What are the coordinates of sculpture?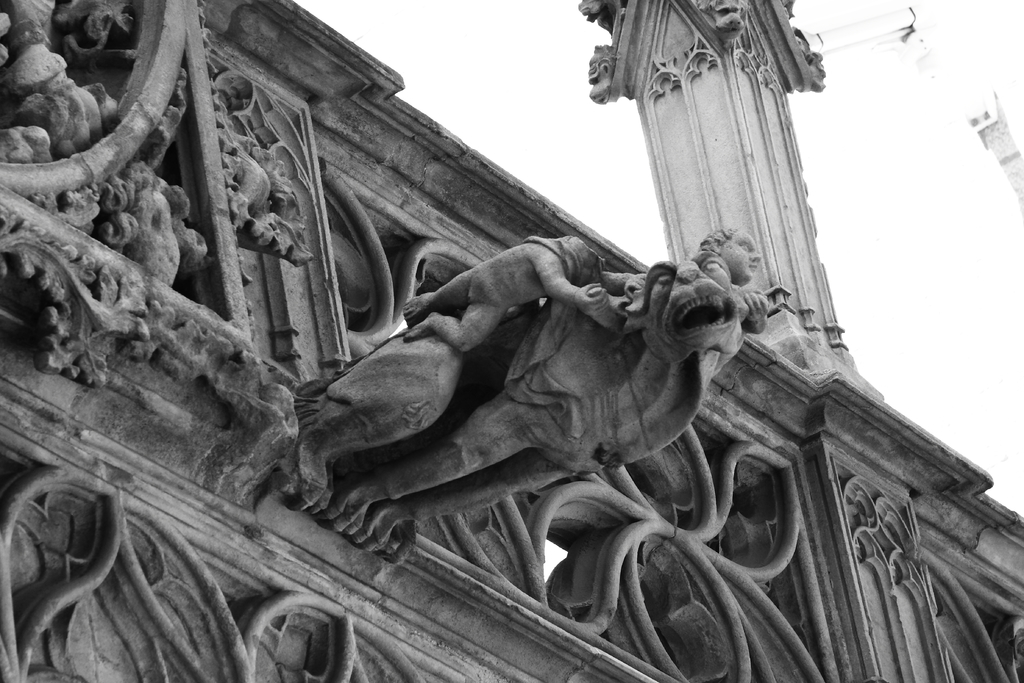
bbox=(285, 208, 807, 558).
